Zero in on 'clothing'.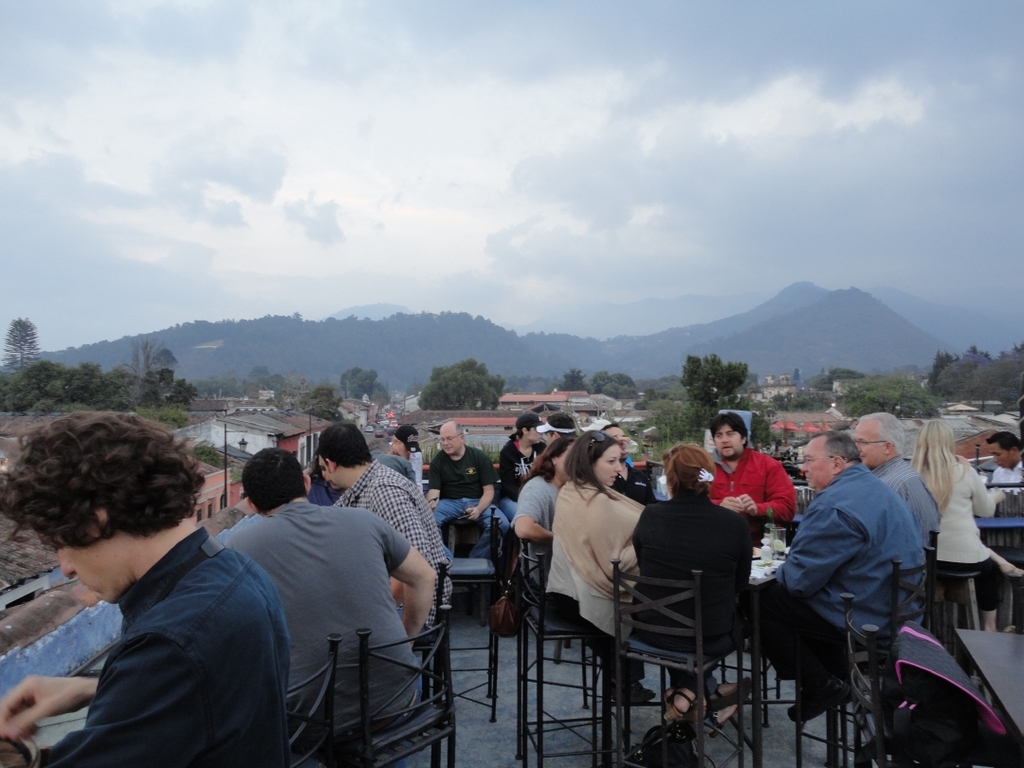
Zeroed in: 905/447/1006/614.
